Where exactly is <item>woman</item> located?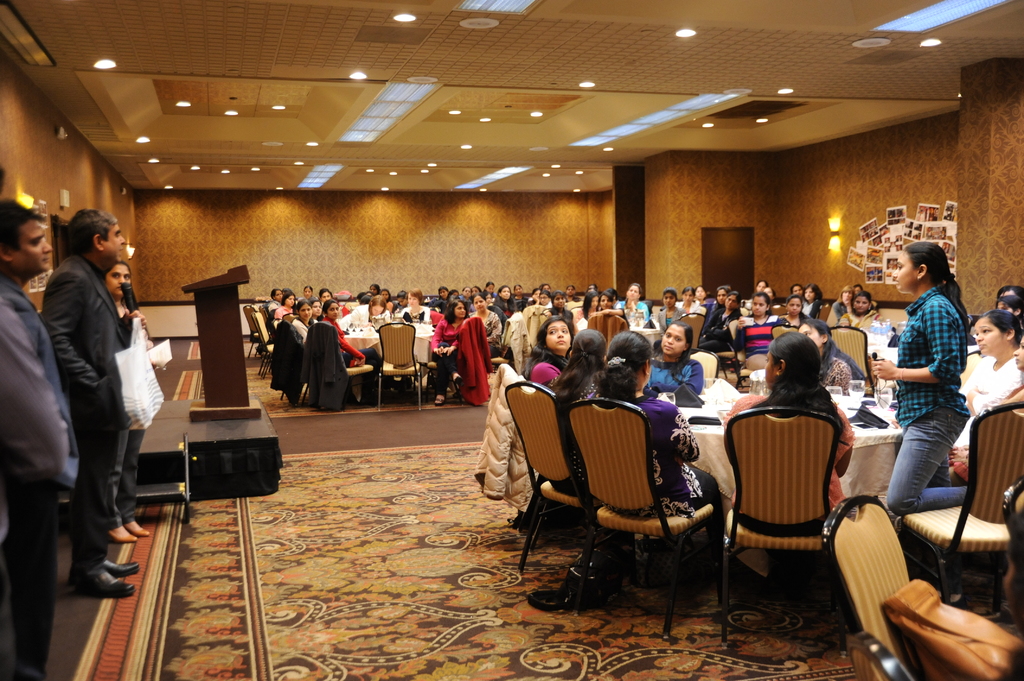
Its bounding box is 579/327/731/581.
